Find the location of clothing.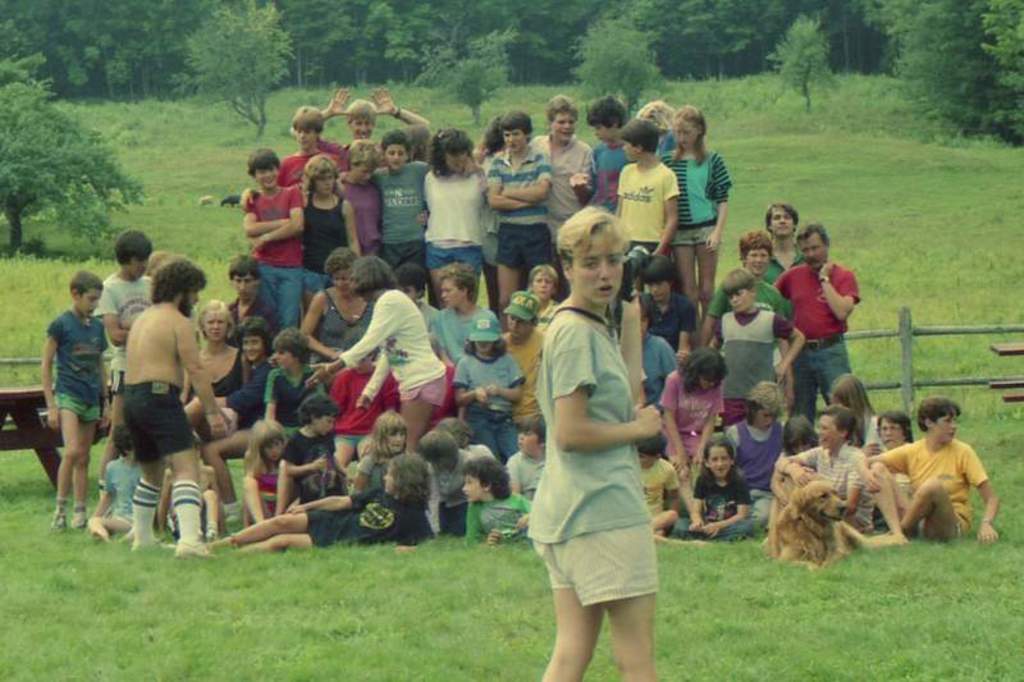
Location: box(877, 441, 991, 535).
